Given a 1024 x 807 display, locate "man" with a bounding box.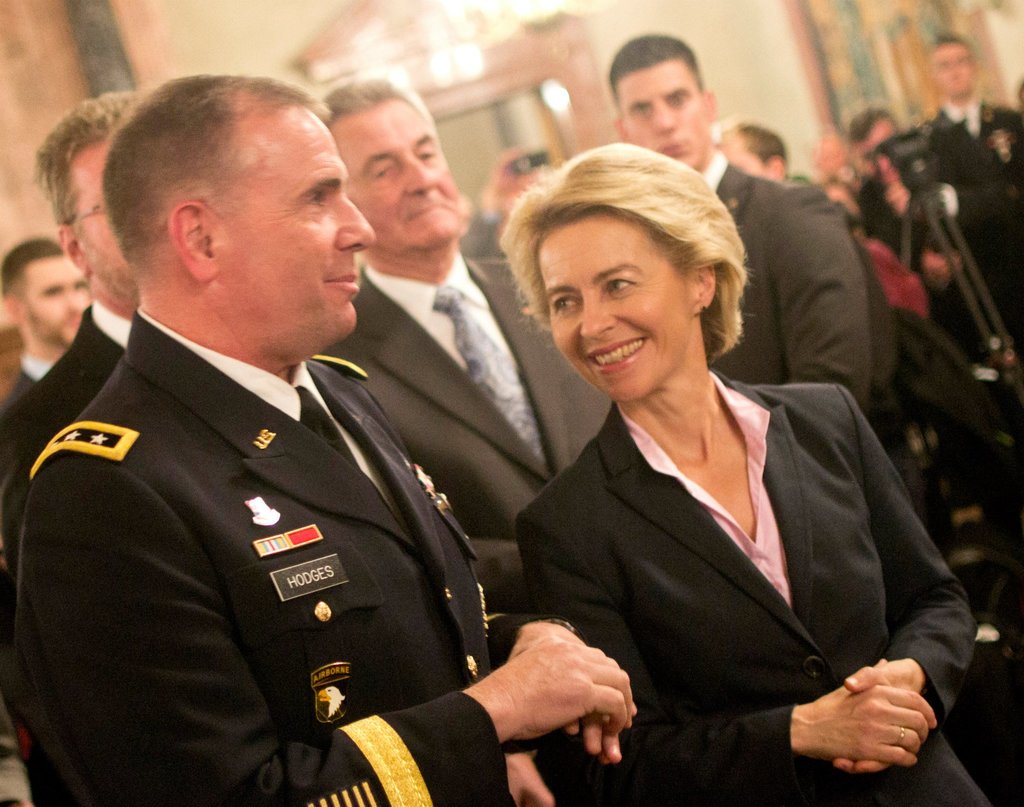
Located: 611:31:870:427.
